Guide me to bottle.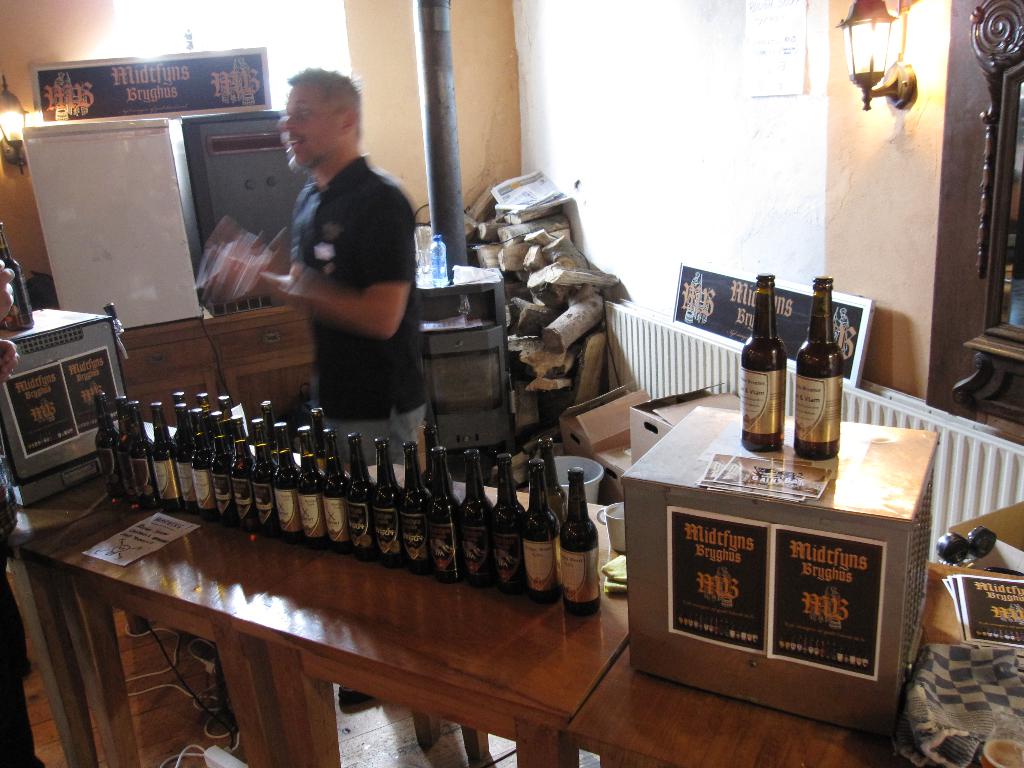
Guidance: pyautogui.locateOnScreen(240, 432, 256, 530).
